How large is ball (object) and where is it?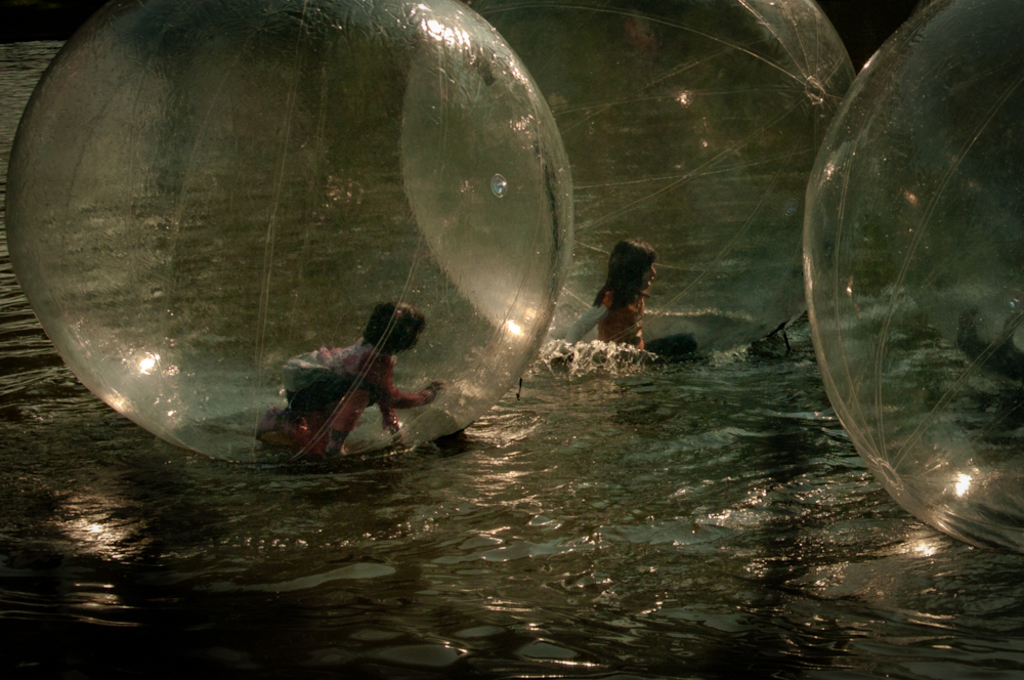
Bounding box: [x1=404, y1=0, x2=855, y2=364].
